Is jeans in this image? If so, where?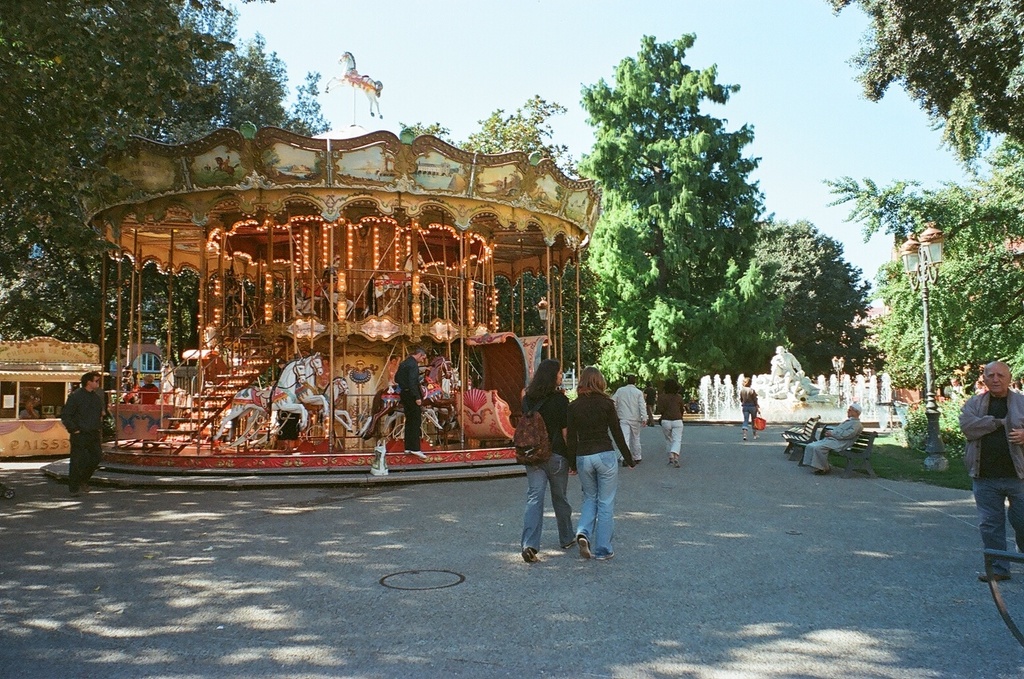
Yes, at {"x1": 520, "y1": 451, "x2": 575, "y2": 548}.
